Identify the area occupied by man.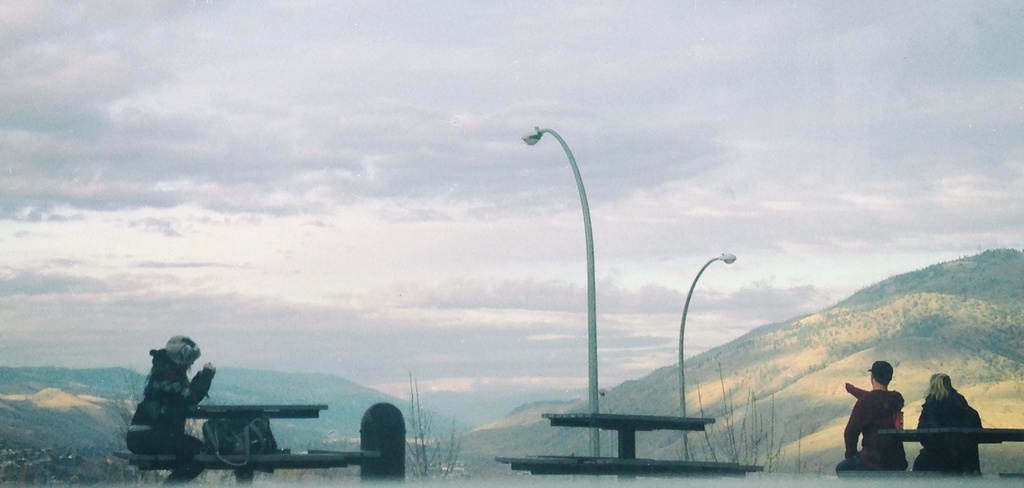
Area: [852, 380, 917, 466].
